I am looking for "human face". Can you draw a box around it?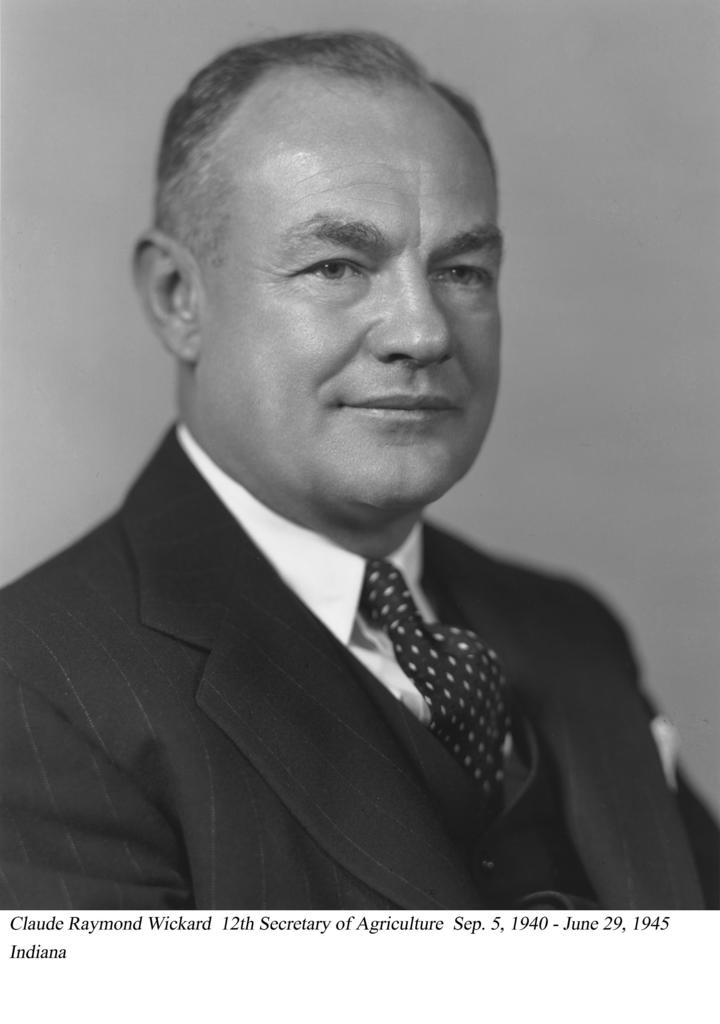
Sure, the bounding box is rect(192, 83, 511, 507).
